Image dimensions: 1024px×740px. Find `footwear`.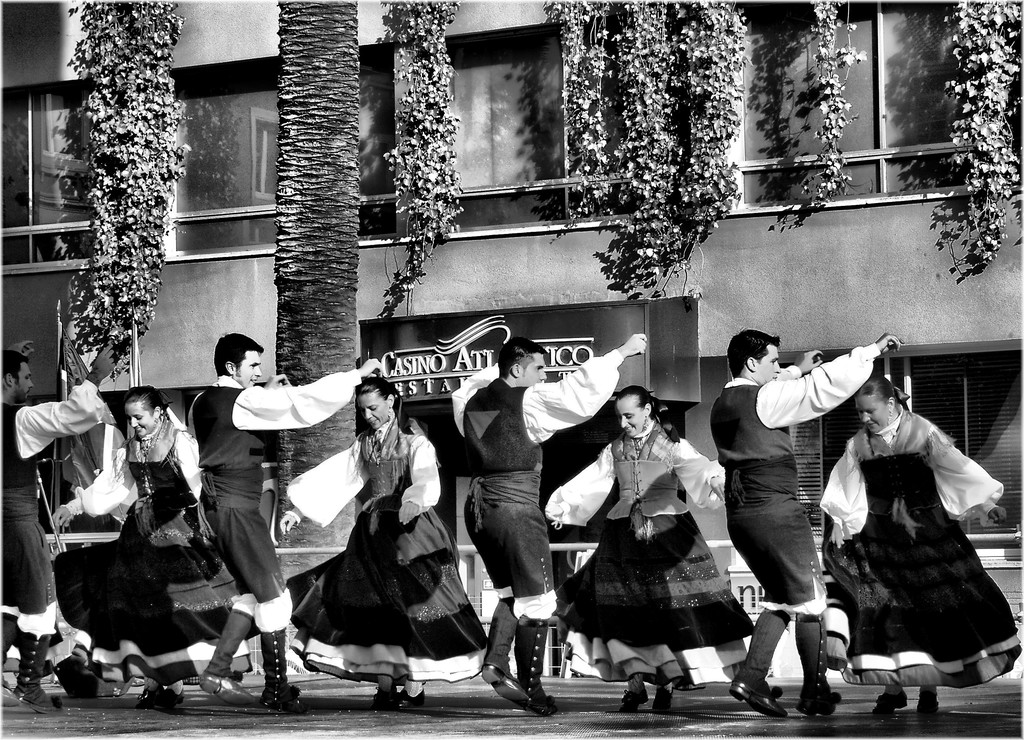
bbox(797, 695, 840, 716).
